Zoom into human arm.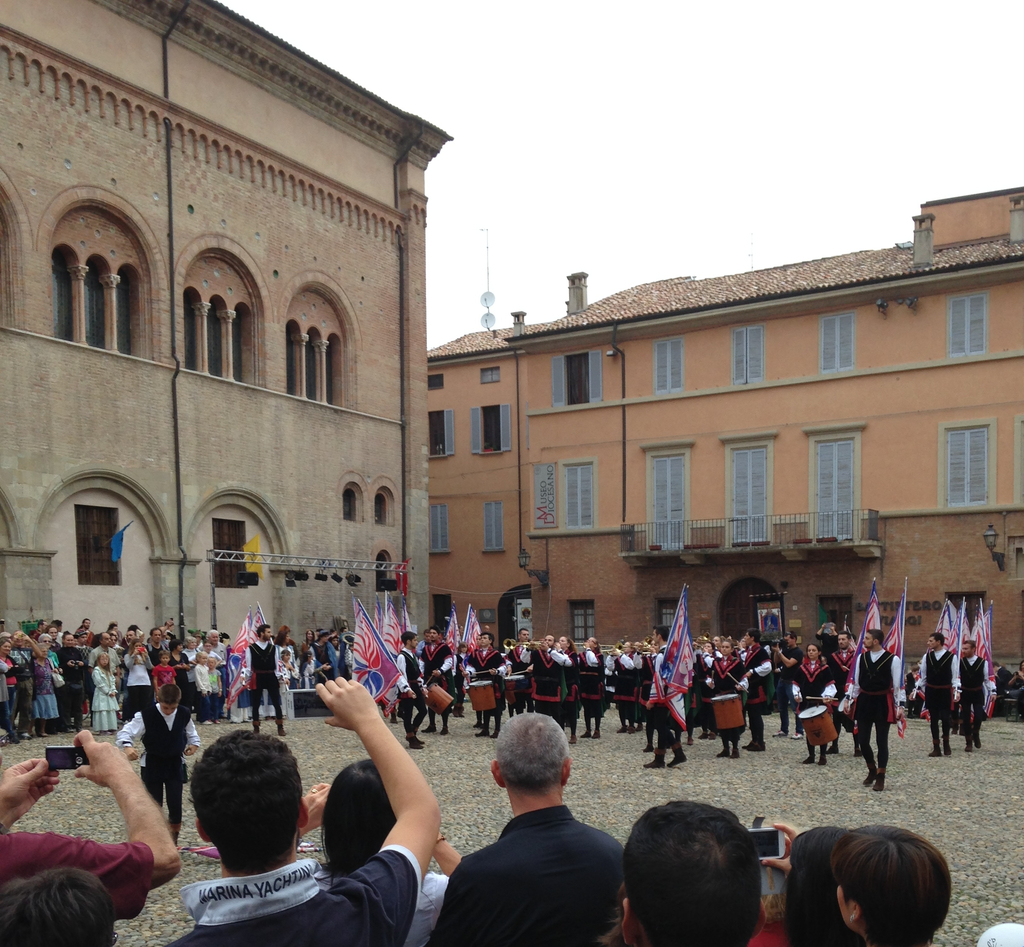
Zoom target: 465 653 476 677.
